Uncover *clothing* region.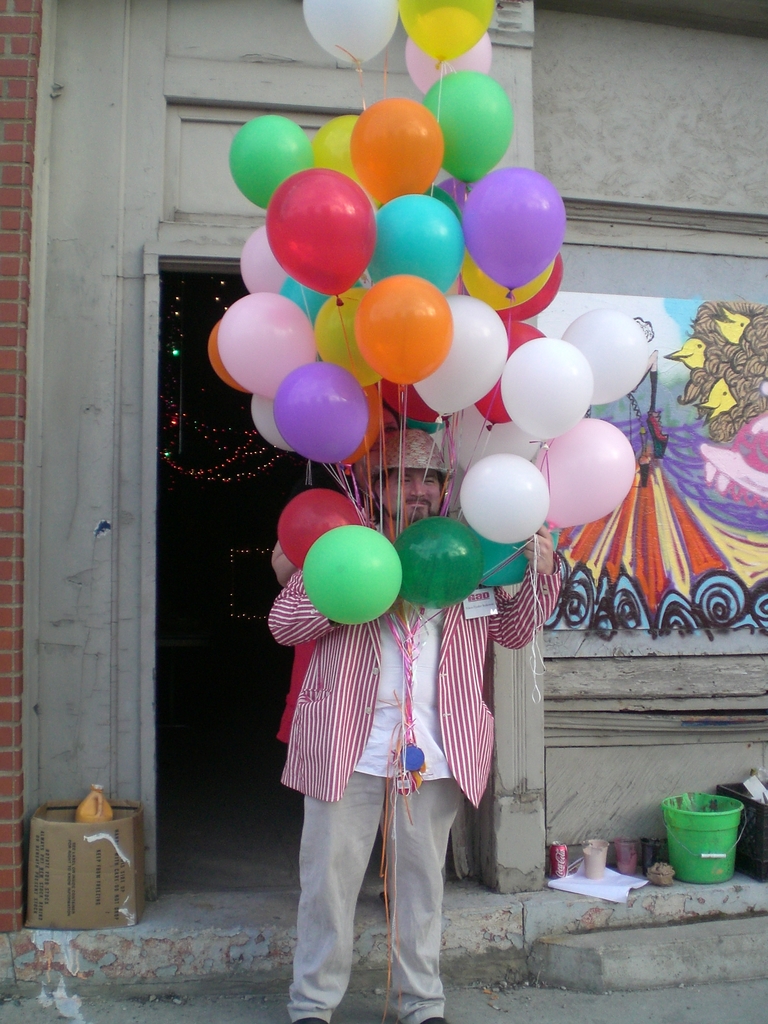
Uncovered: select_region(262, 515, 518, 904).
